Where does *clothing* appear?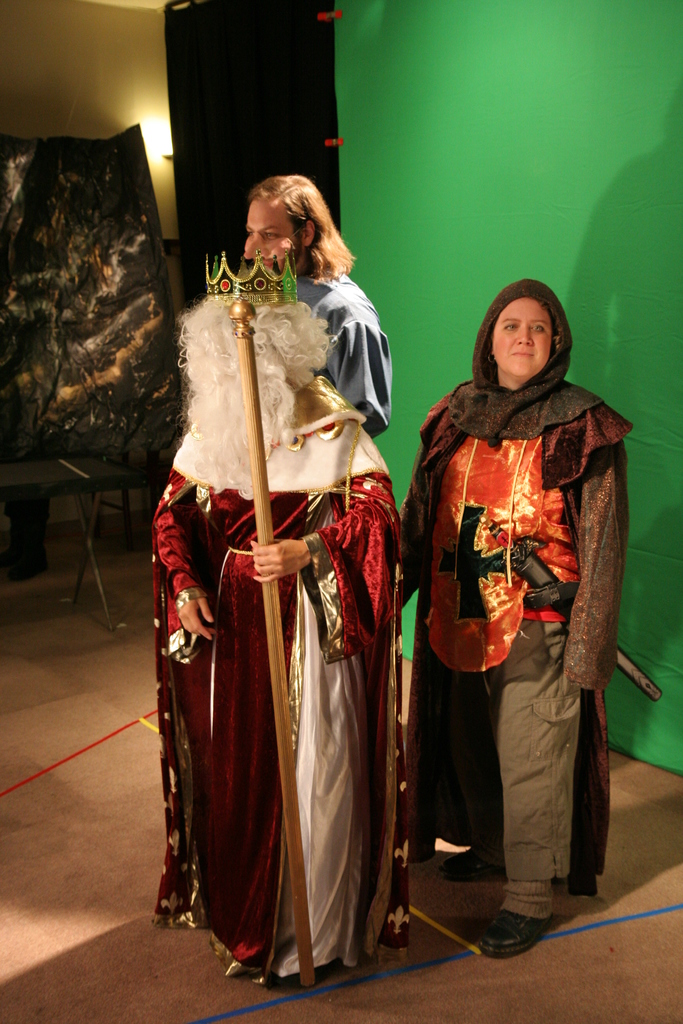
Appears at {"left": 141, "top": 378, "right": 406, "bottom": 984}.
